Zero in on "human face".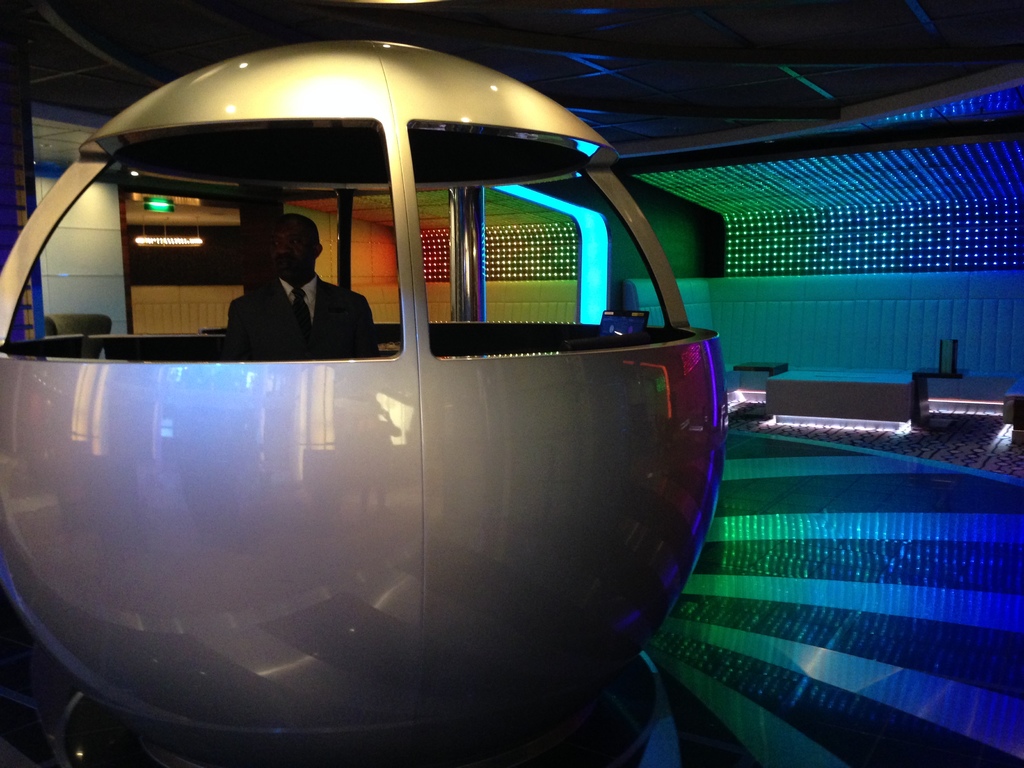
Zeroed in: (left=268, top=218, right=317, bottom=285).
